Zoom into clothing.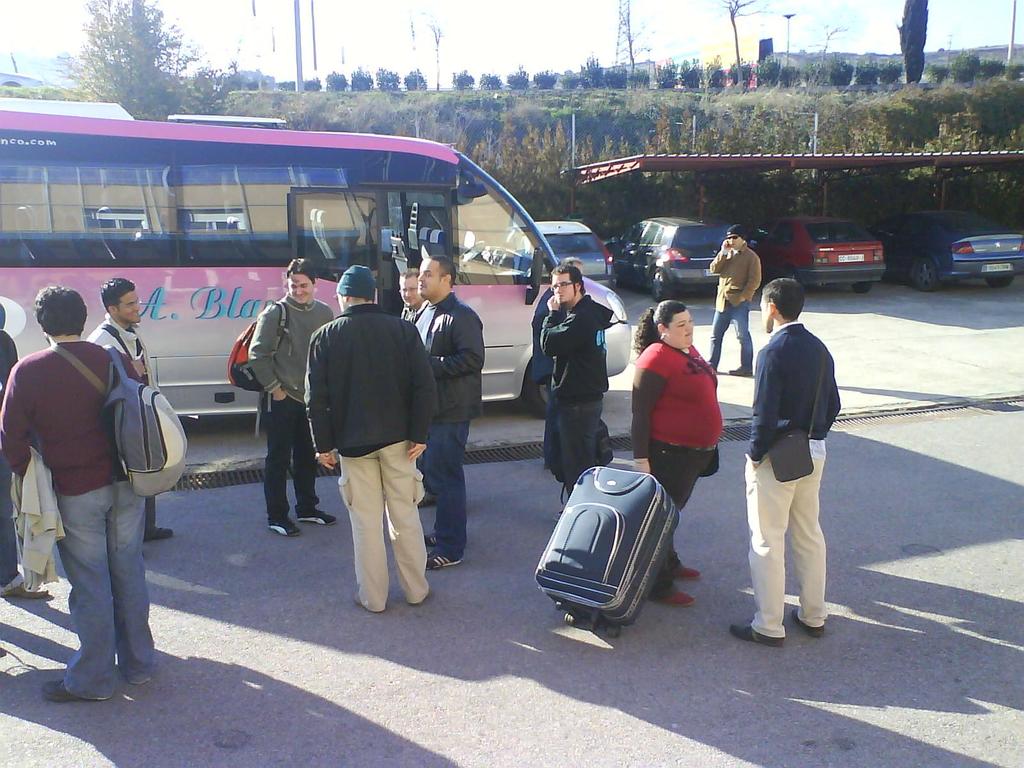
Zoom target: left=1, top=328, right=24, bottom=595.
